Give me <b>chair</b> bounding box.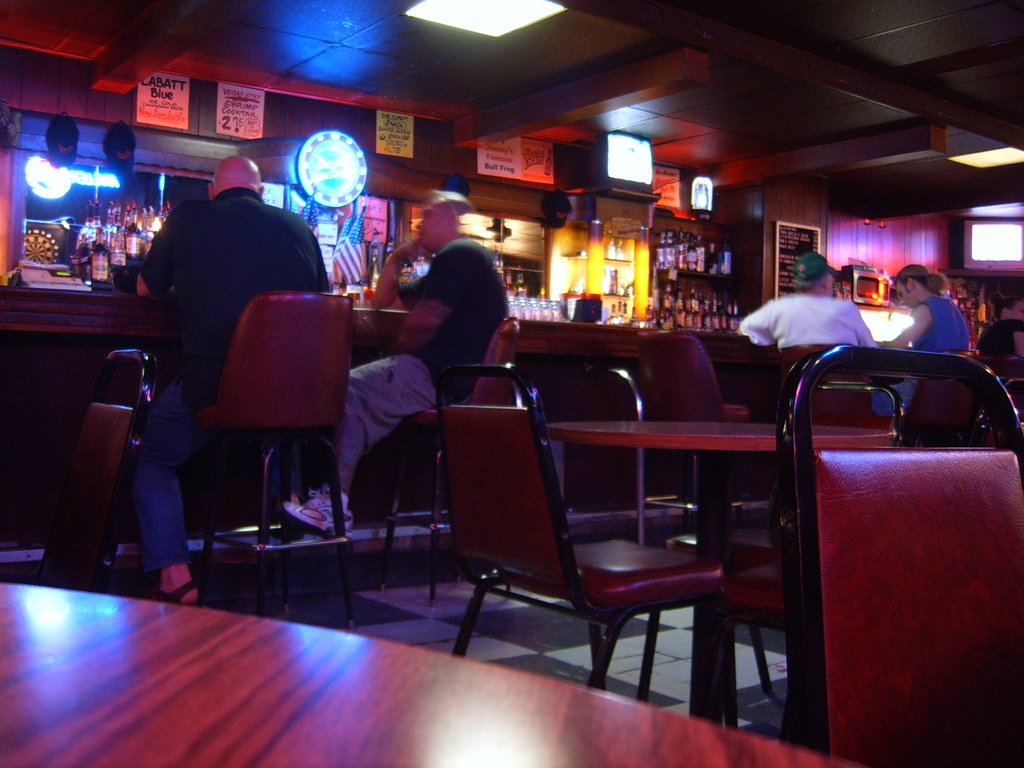
970,355,1023,445.
